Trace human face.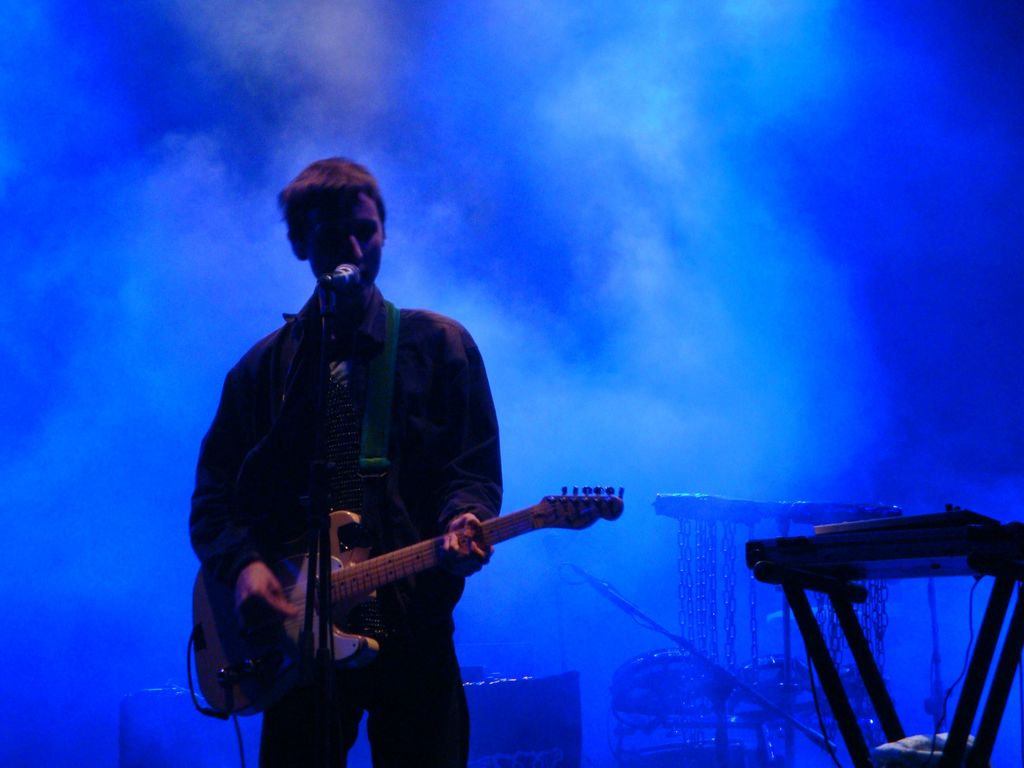
Traced to rect(307, 189, 381, 288).
